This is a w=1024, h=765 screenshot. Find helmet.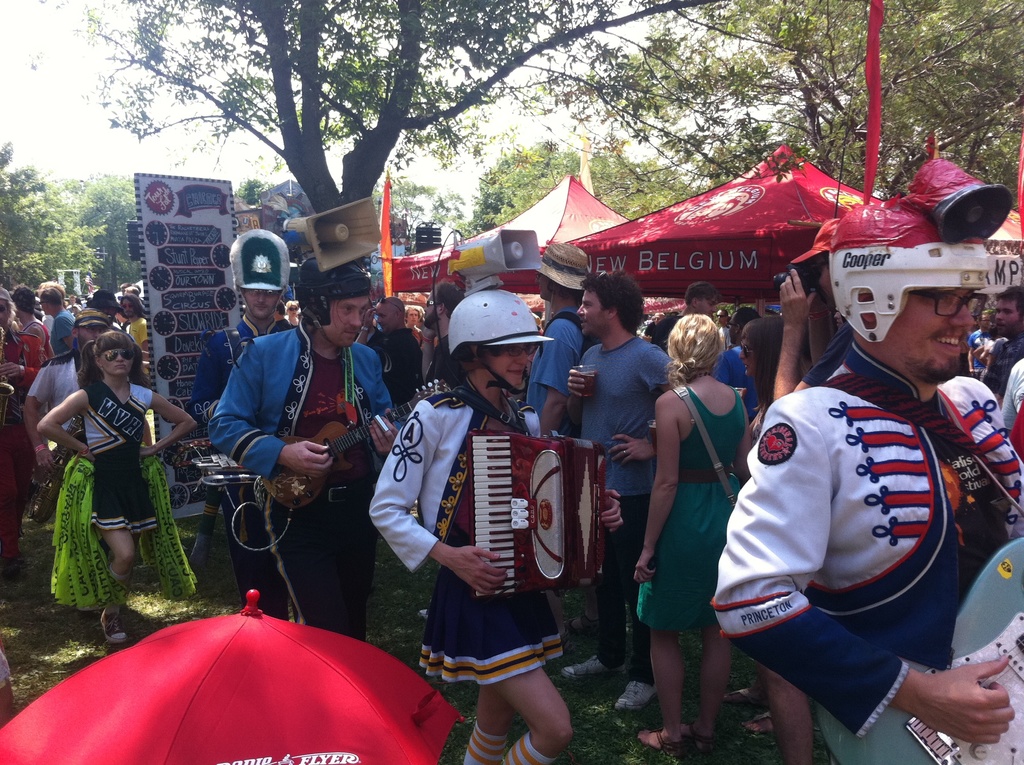
Bounding box: [436, 268, 549, 415].
